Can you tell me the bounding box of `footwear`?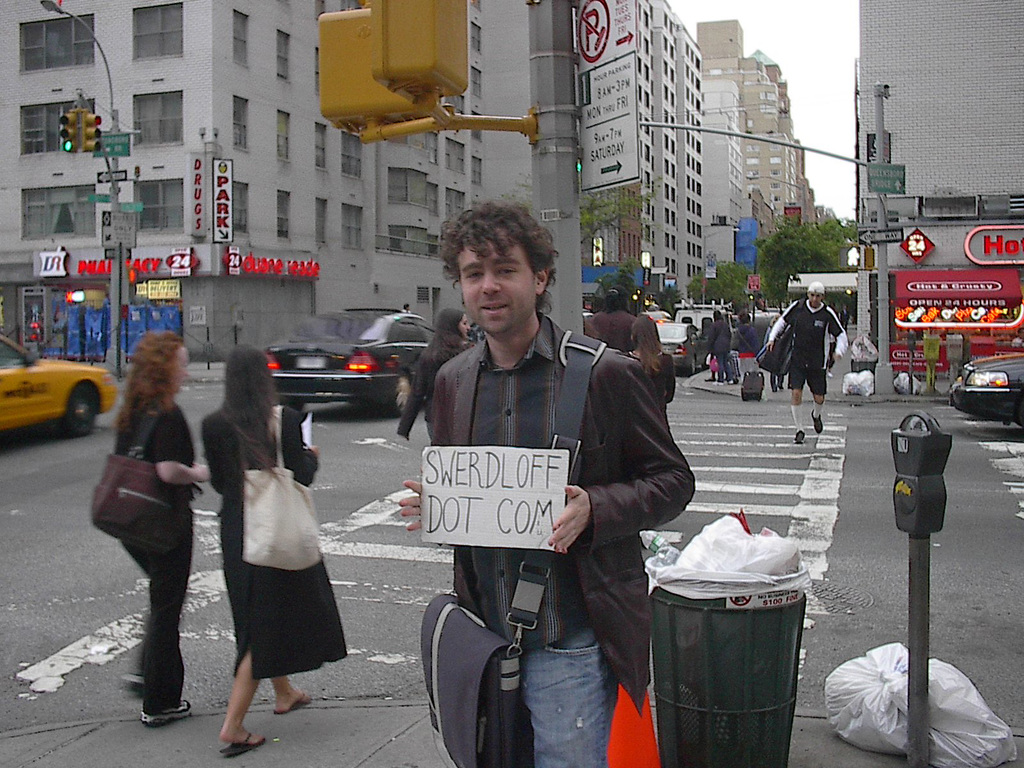
138:696:196:723.
